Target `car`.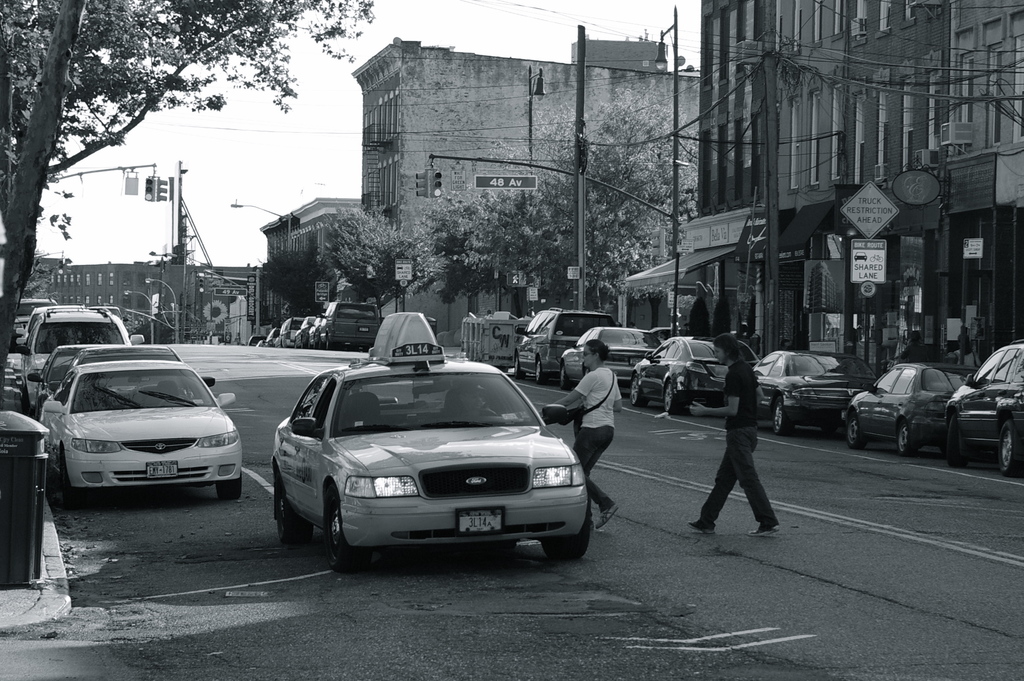
Target region: [629,335,733,414].
